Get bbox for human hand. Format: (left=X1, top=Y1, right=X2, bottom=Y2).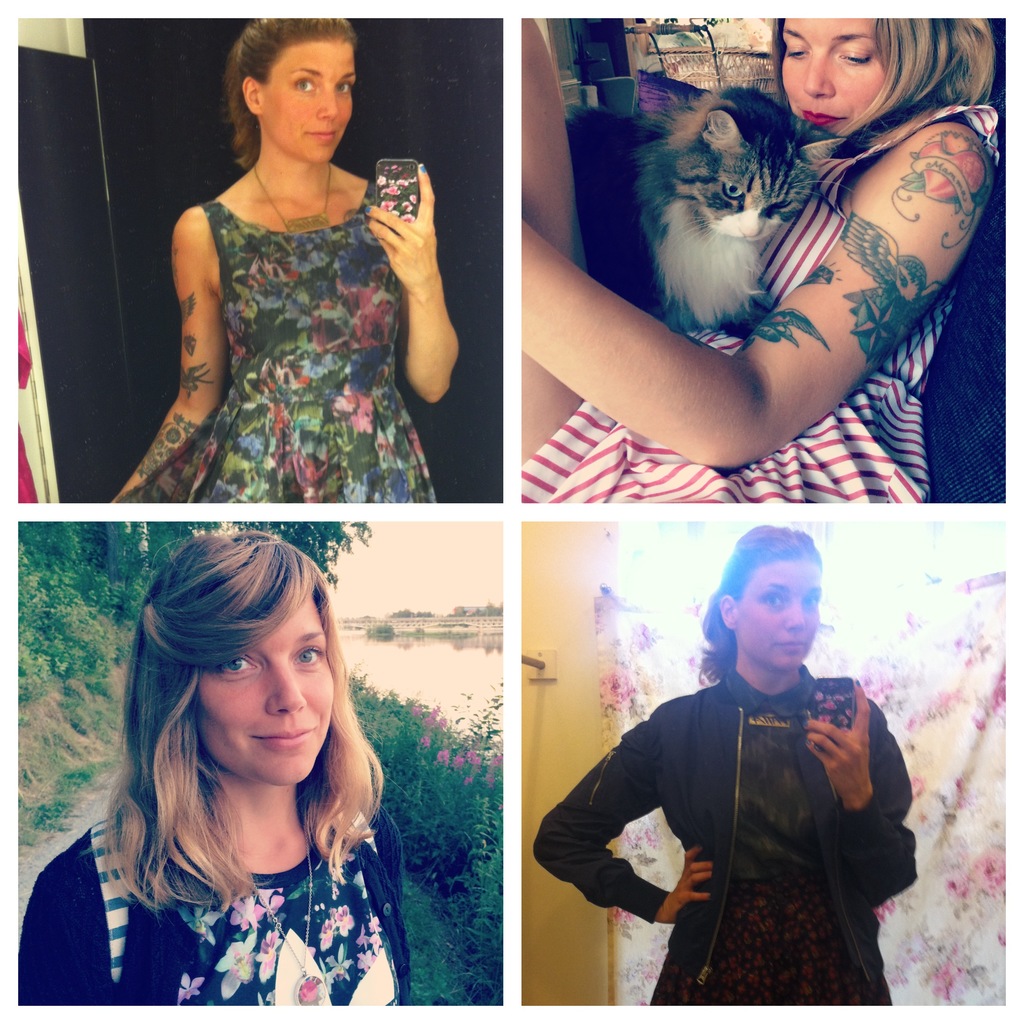
(left=660, top=844, right=717, bottom=925).
